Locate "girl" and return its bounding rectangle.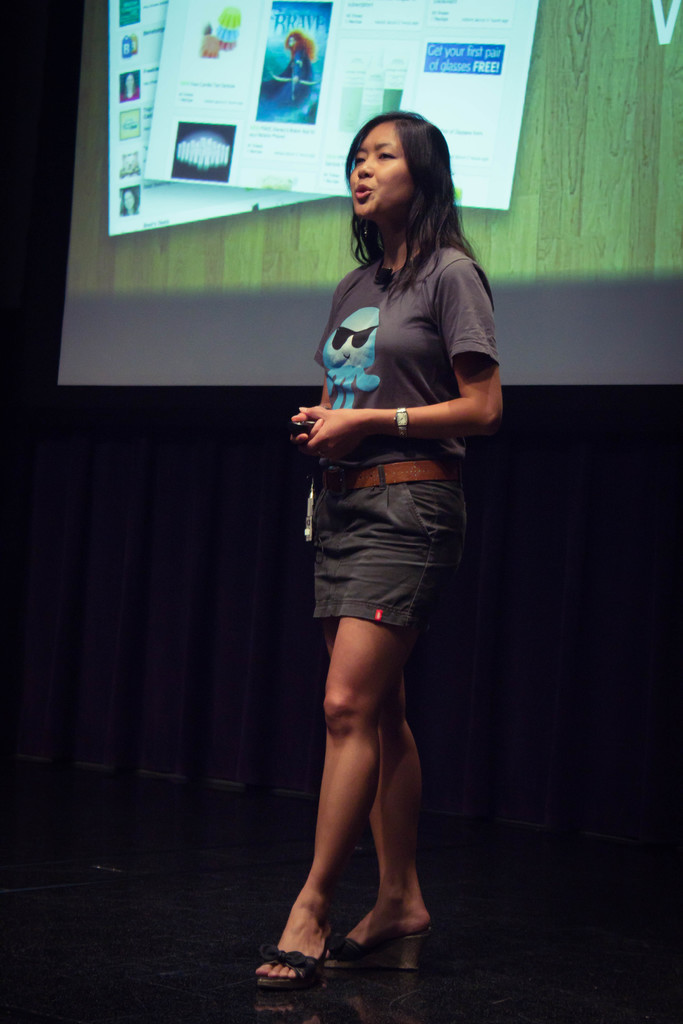
283:118:504:992.
